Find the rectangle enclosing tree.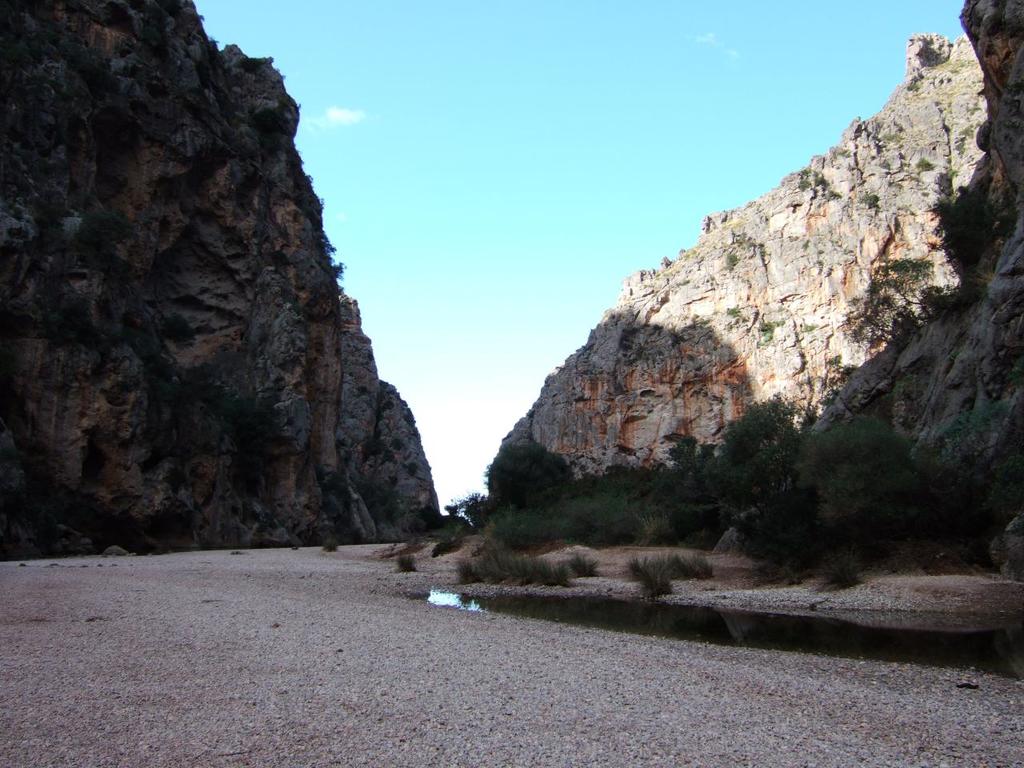
(471,433,579,534).
